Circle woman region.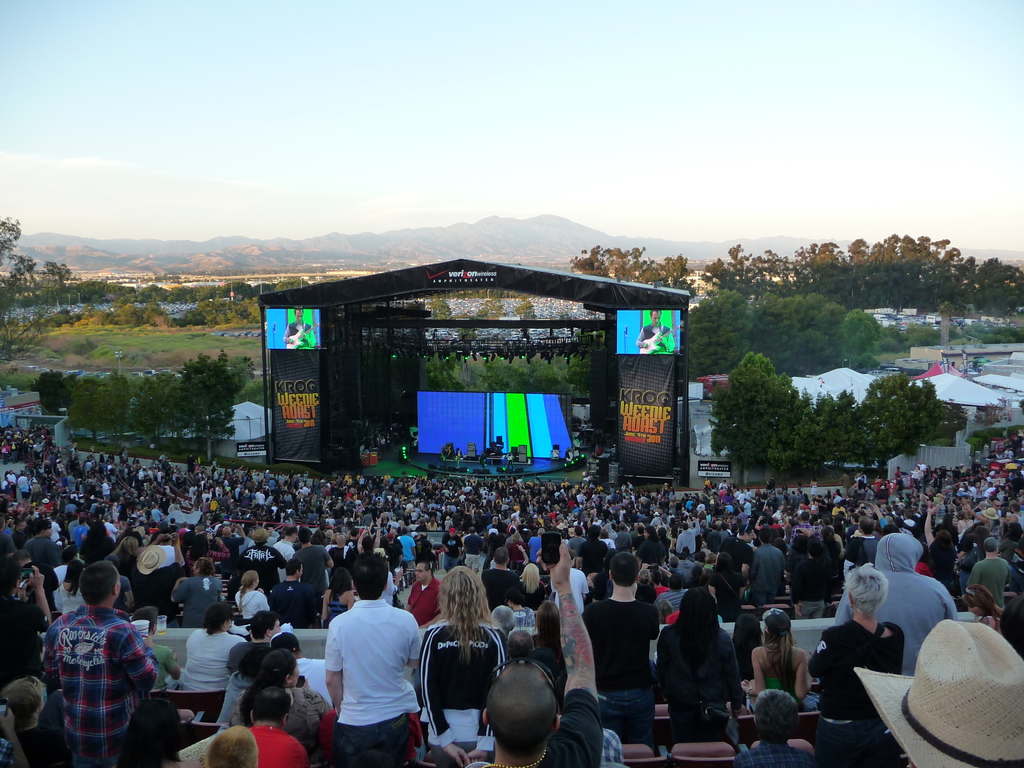
Region: Rect(754, 527, 786, 605).
